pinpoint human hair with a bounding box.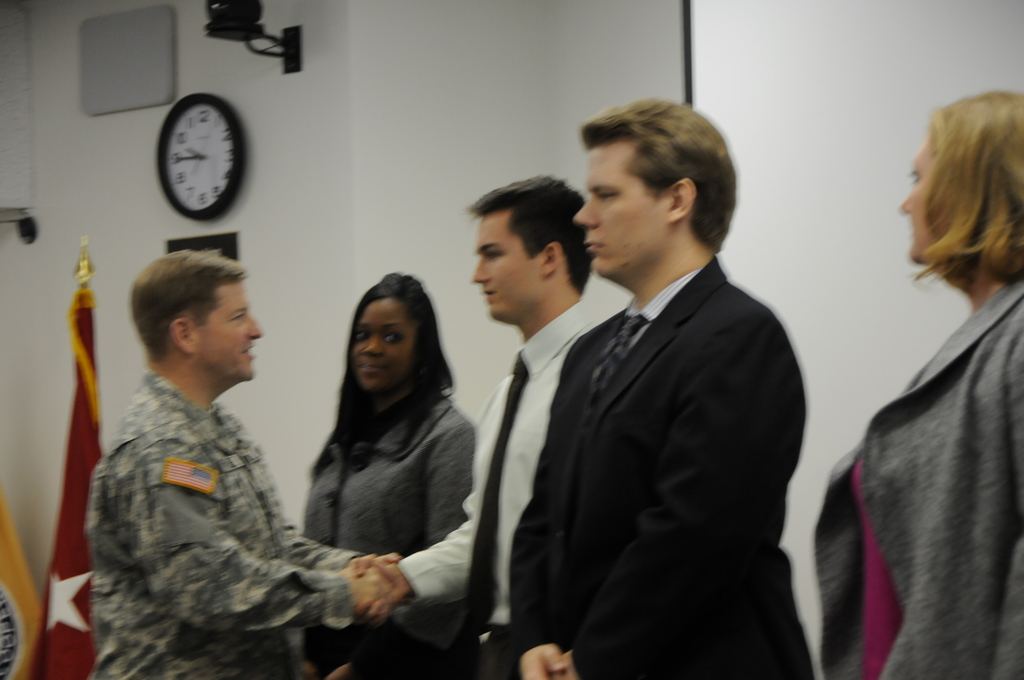
465 170 588 297.
